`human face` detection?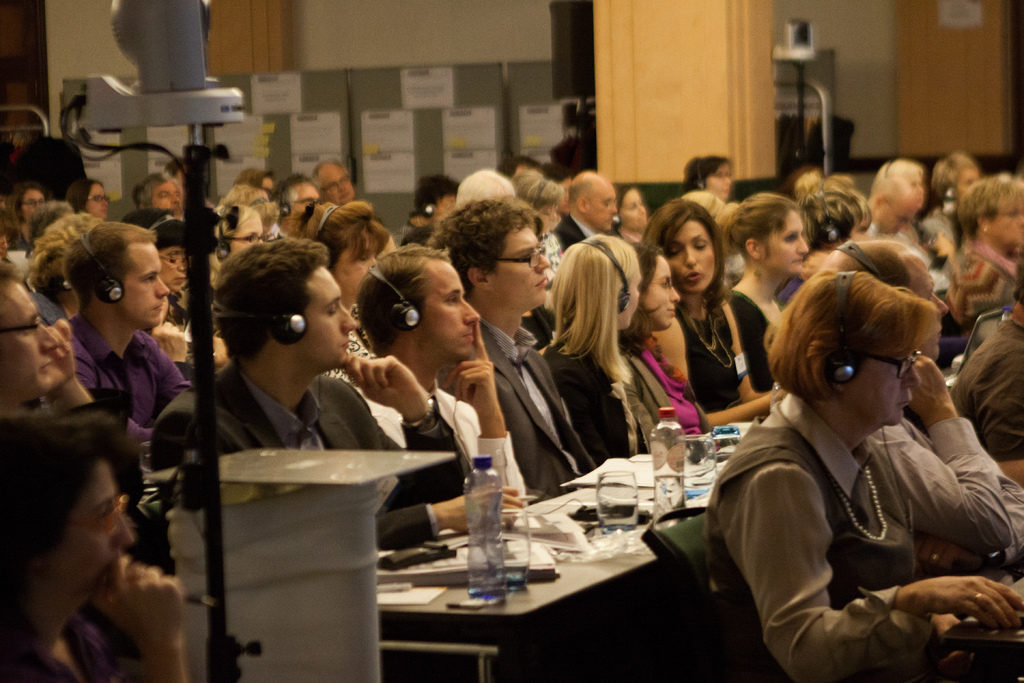
20/192/45/223
